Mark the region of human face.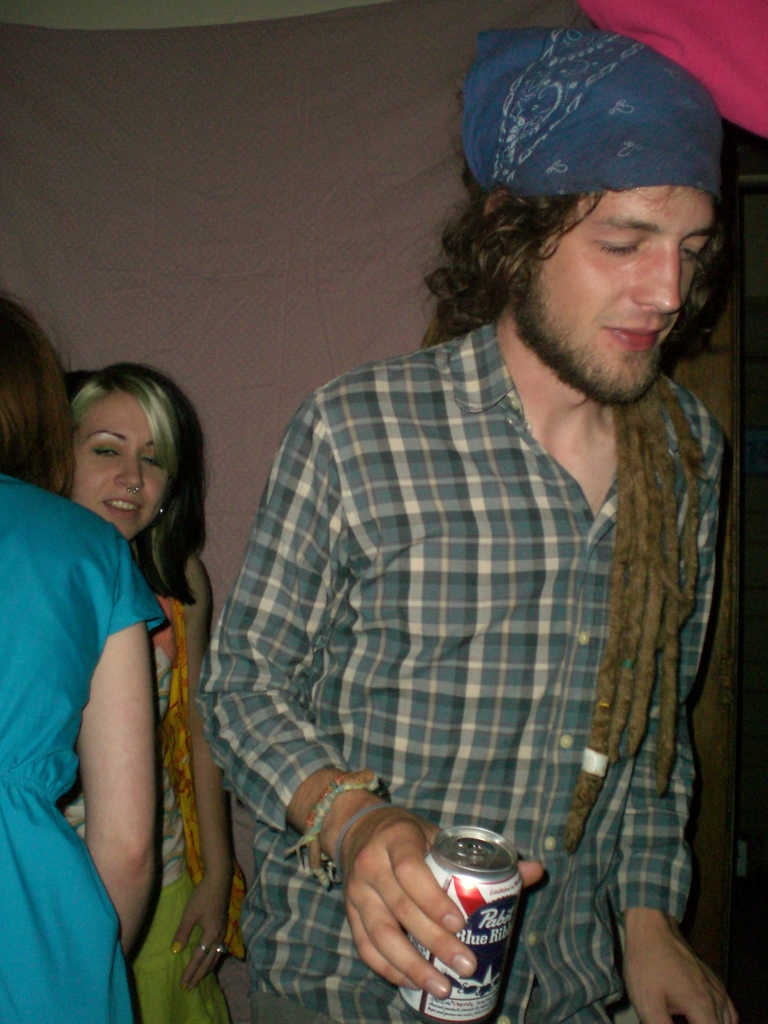
Region: (527,188,720,404).
